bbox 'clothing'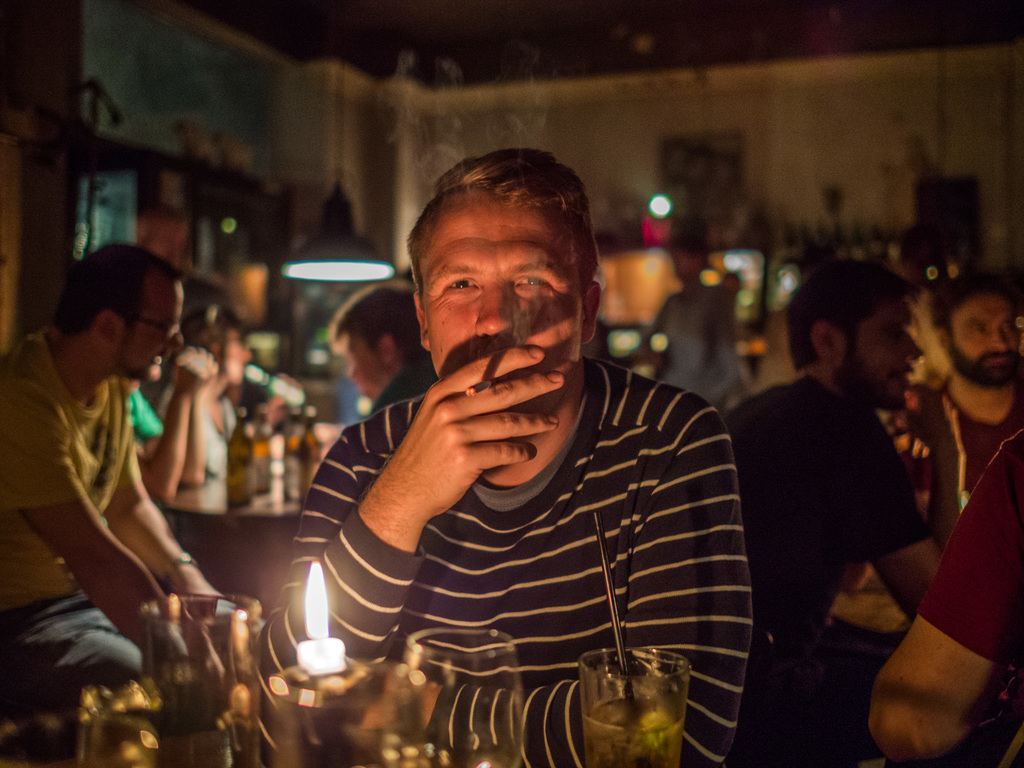
(723,368,918,767)
